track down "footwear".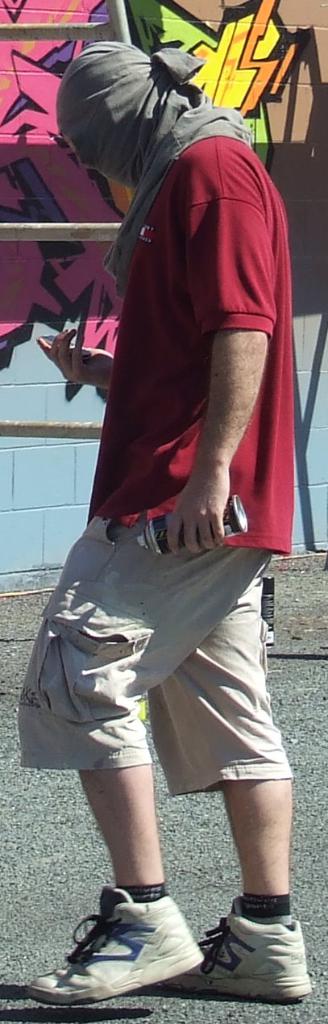
Tracked to 23:884:201:1006.
